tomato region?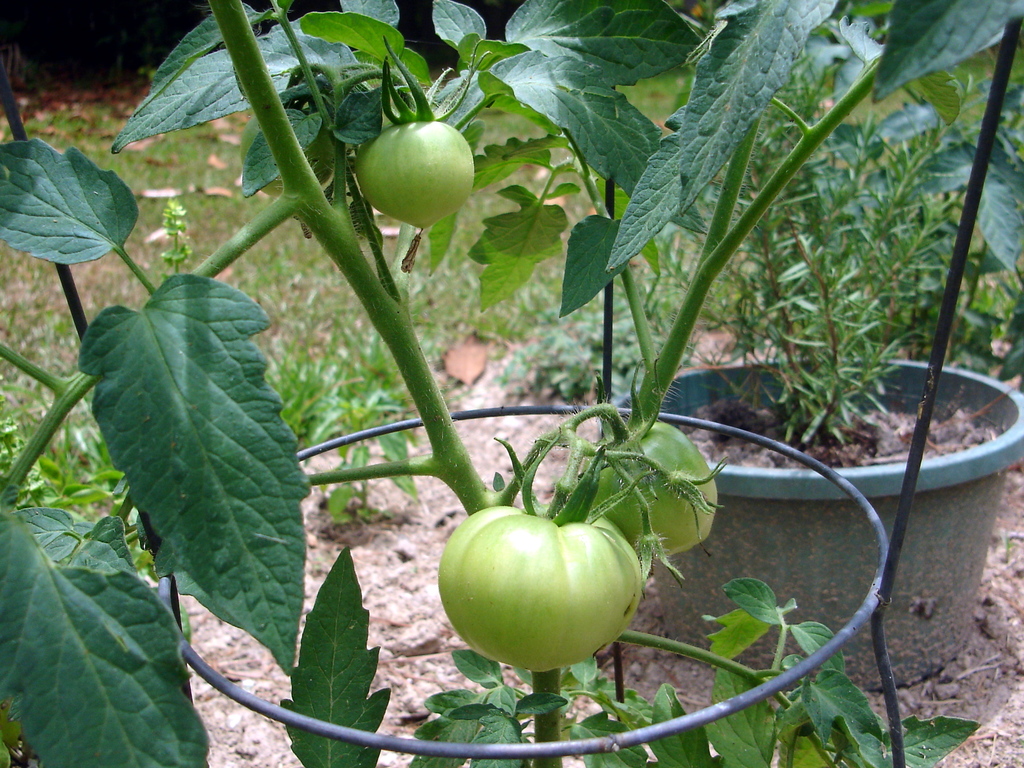
BBox(435, 430, 662, 675)
